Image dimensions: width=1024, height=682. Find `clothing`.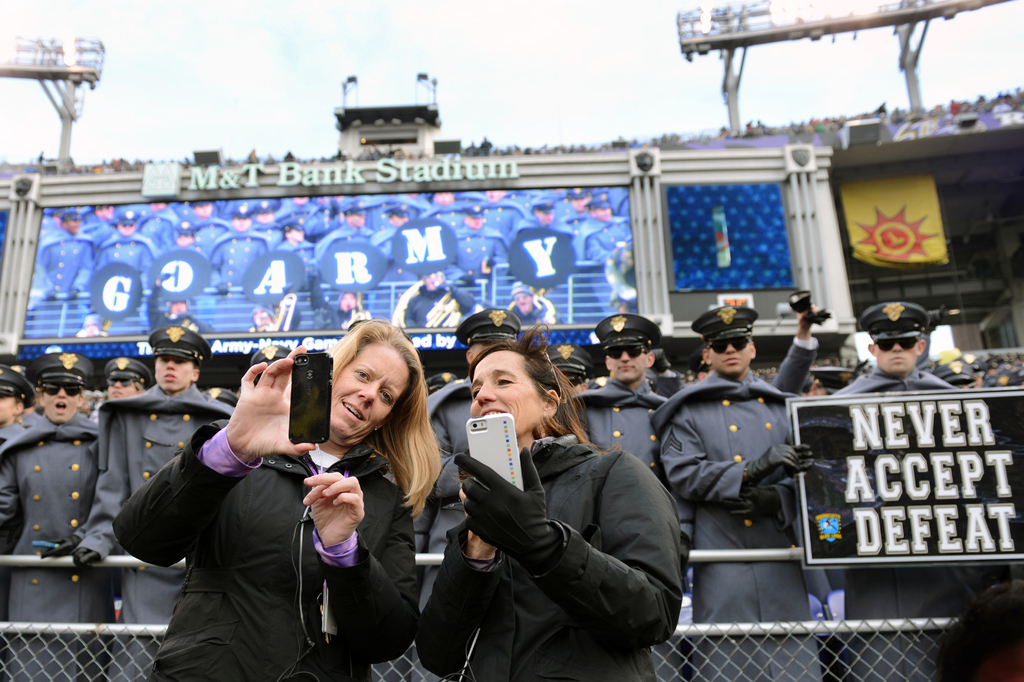
{"x1": 419, "y1": 431, "x2": 682, "y2": 681}.
